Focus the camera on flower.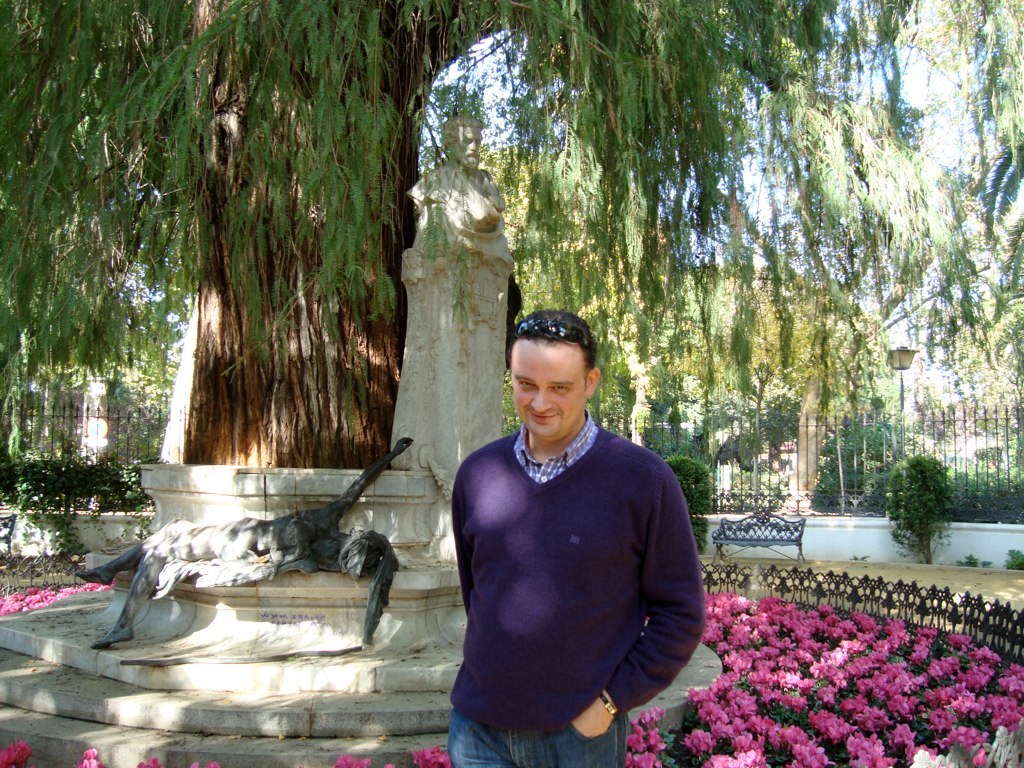
Focus region: left=701, top=696, right=731, bottom=724.
